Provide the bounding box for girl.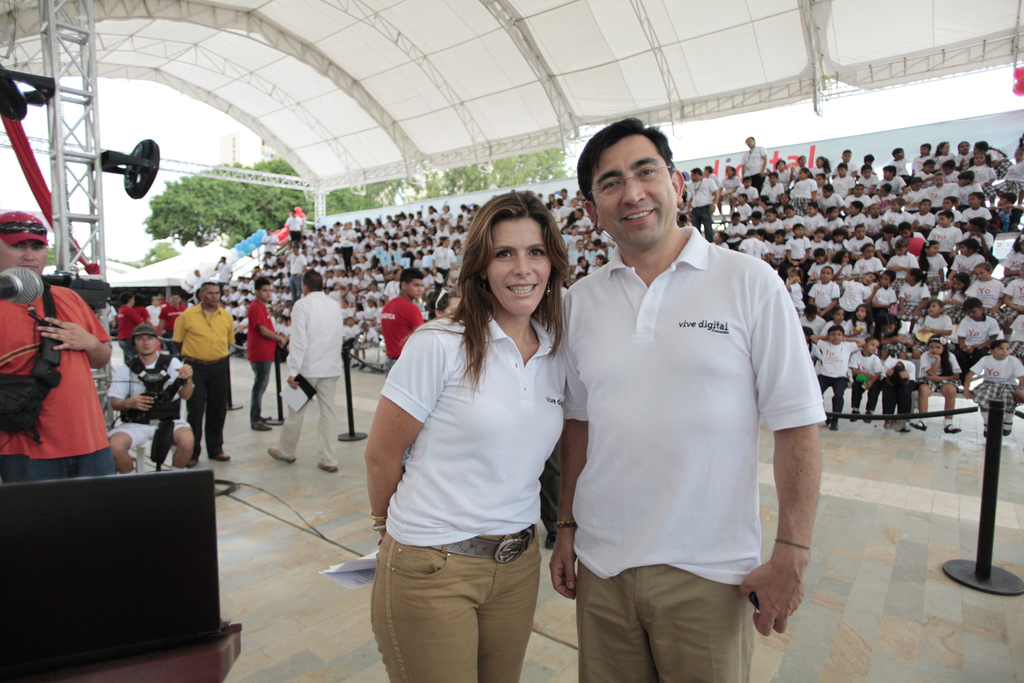
bbox=[859, 266, 894, 315].
